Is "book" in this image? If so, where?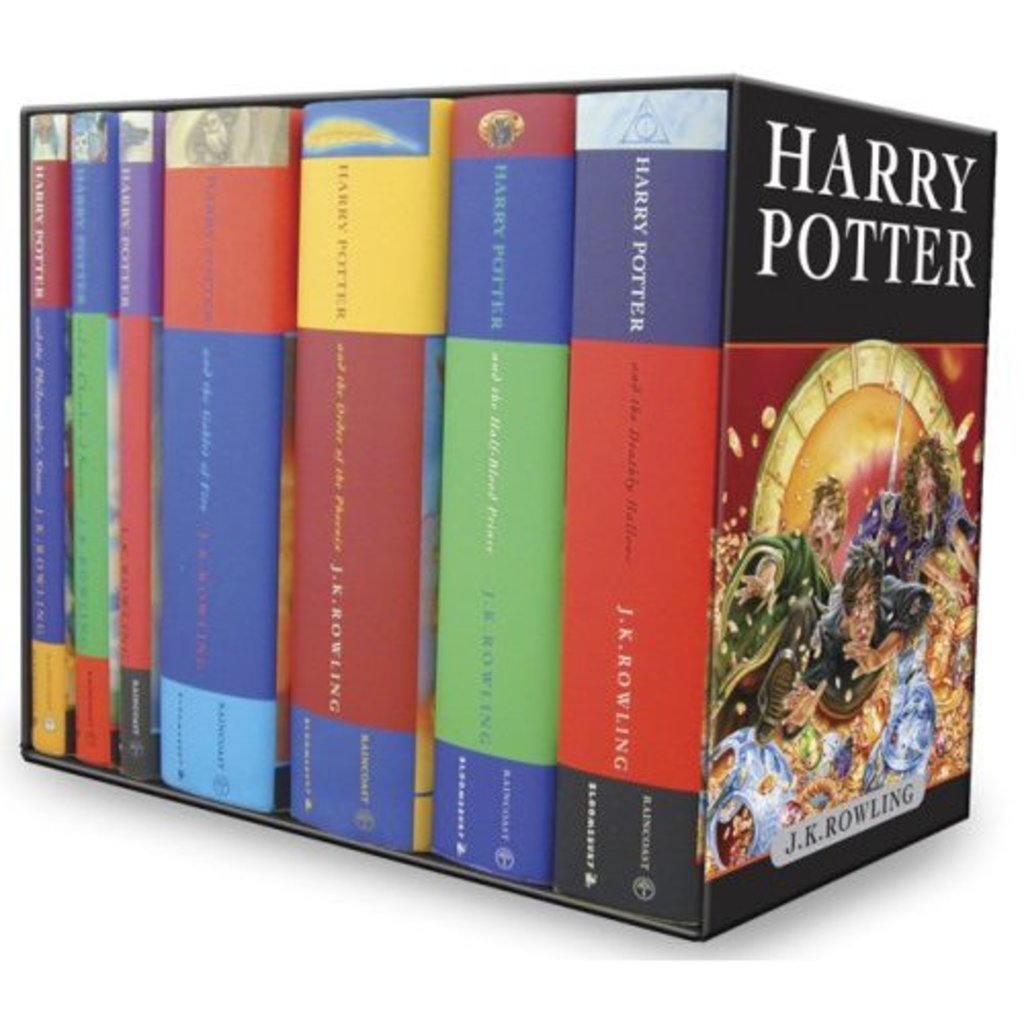
Yes, at 18, 96, 78, 760.
